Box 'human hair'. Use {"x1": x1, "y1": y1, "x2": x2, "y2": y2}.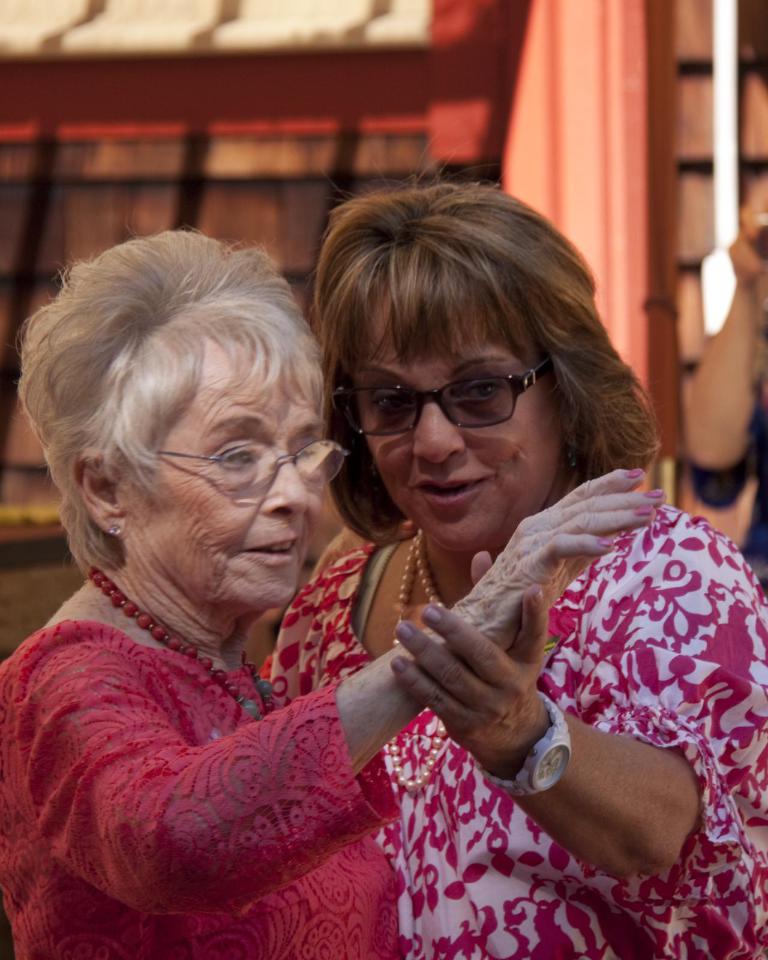
{"x1": 304, "y1": 139, "x2": 685, "y2": 554}.
